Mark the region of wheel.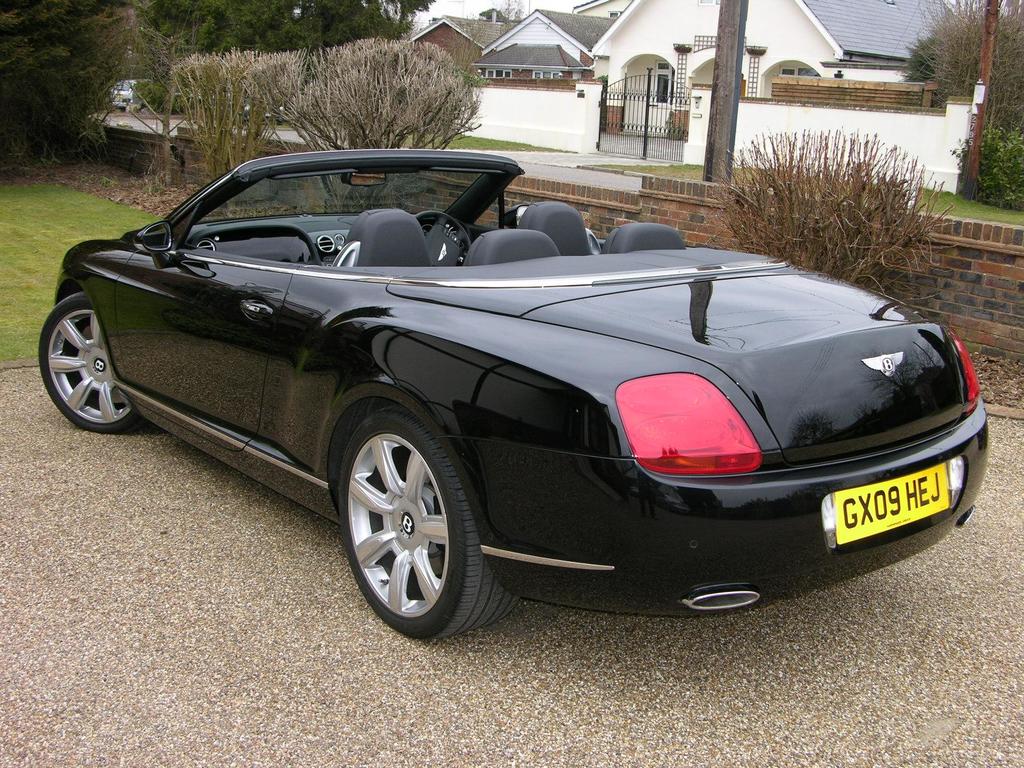
Region: {"x1": 42, "y1": 286, "x2": 145, "y2": 433}.
